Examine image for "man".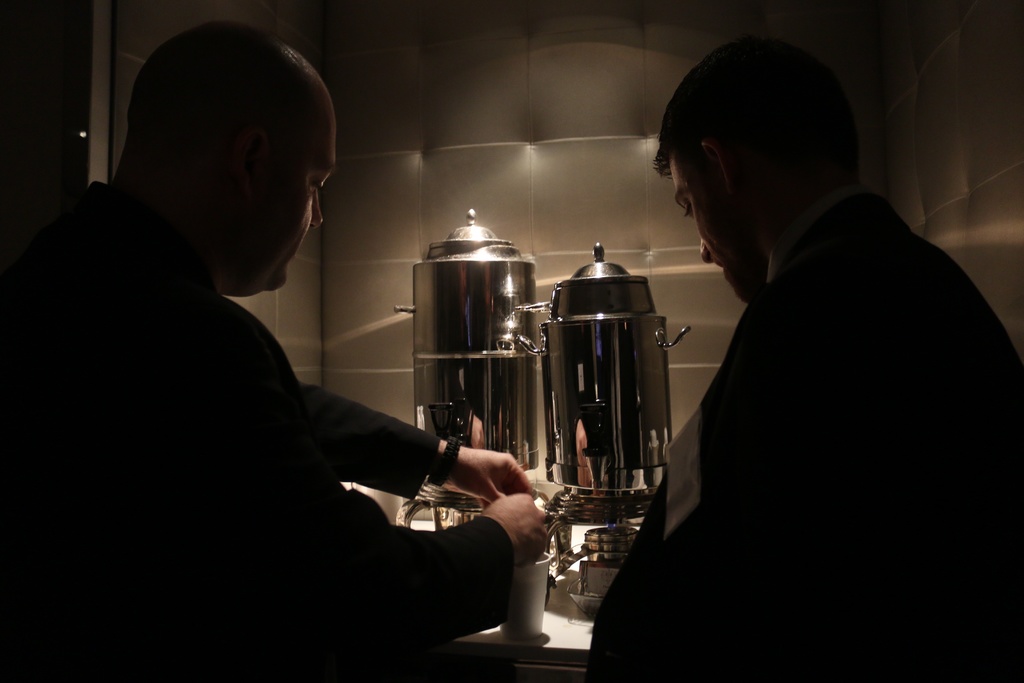
Examination result: (614,28,995,657).
